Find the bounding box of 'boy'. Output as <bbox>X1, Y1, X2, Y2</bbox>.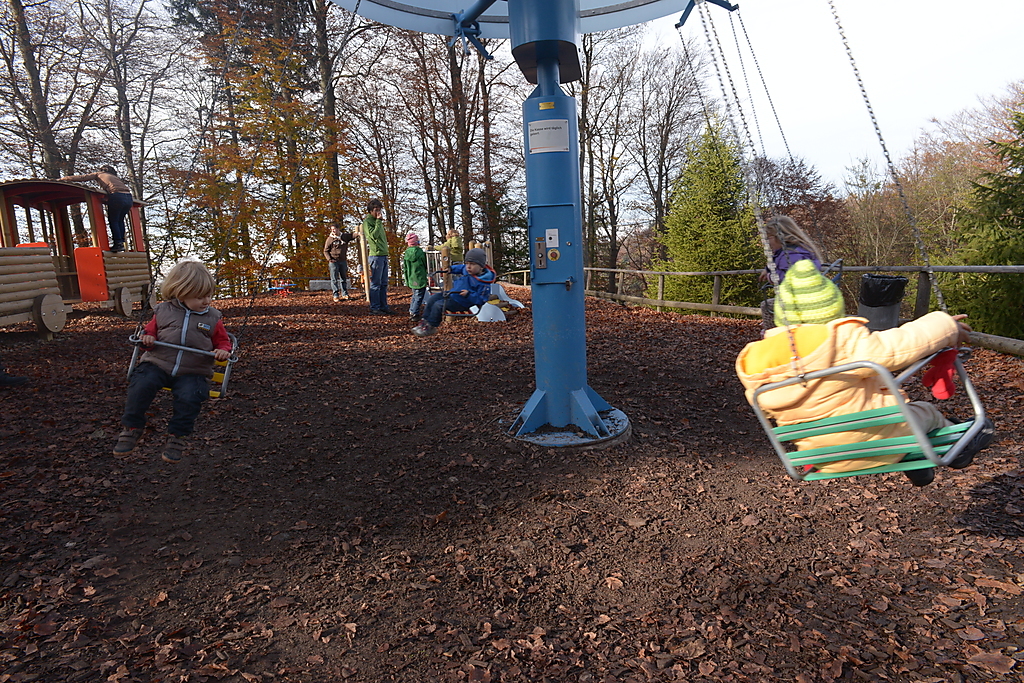
<bbox>363, 200, 389, 314</bbox>.
